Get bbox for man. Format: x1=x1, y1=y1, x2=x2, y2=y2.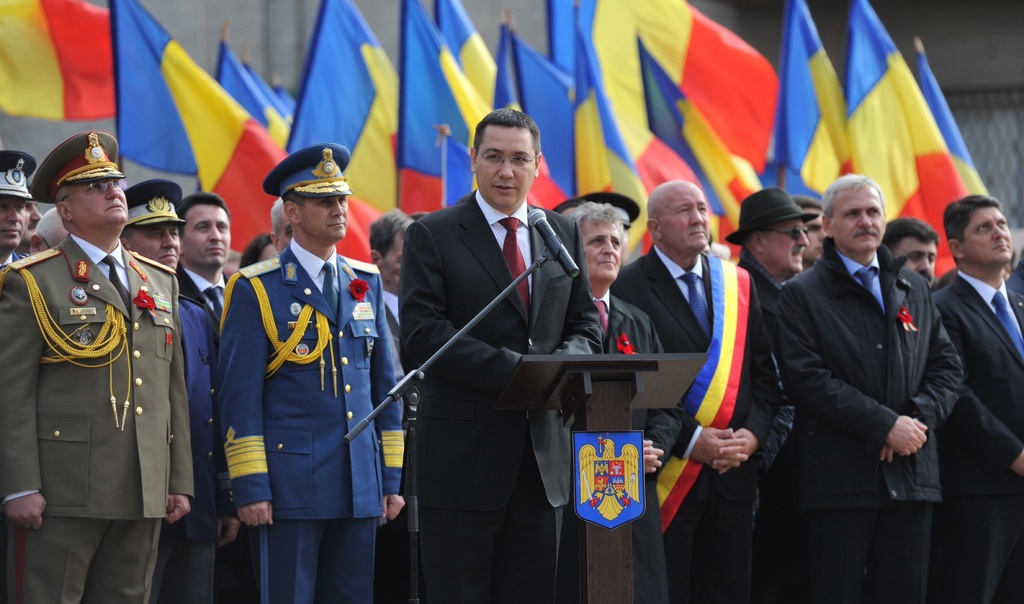
x1=13, y1=195, x2=43, y2=254.
